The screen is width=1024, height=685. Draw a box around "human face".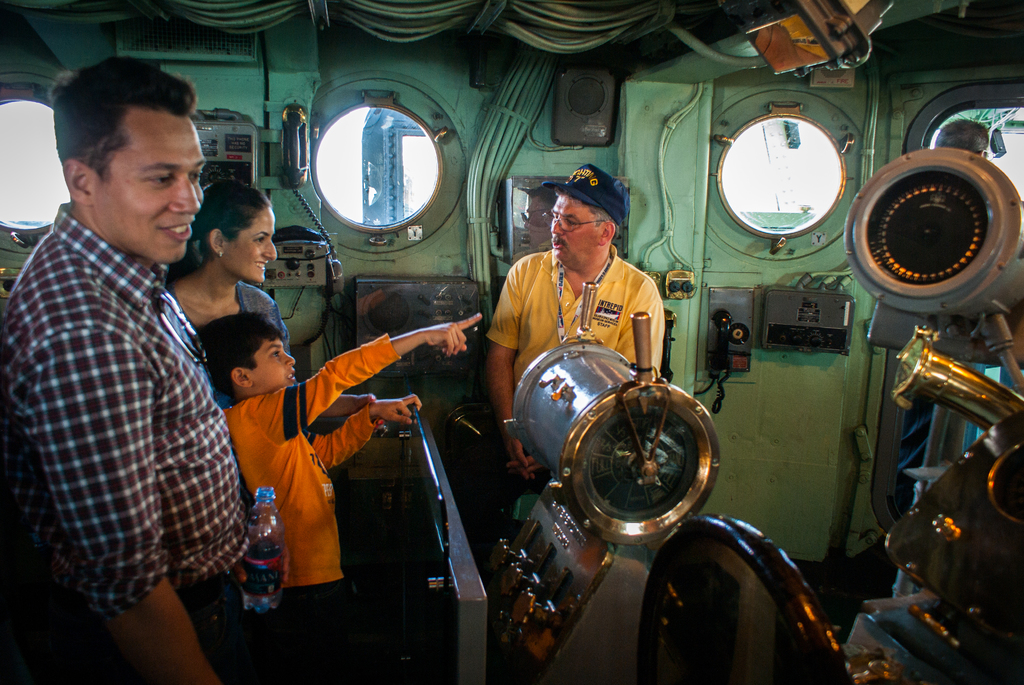
pyautogui.locateOnScreen(548, 196, 598, 270).
